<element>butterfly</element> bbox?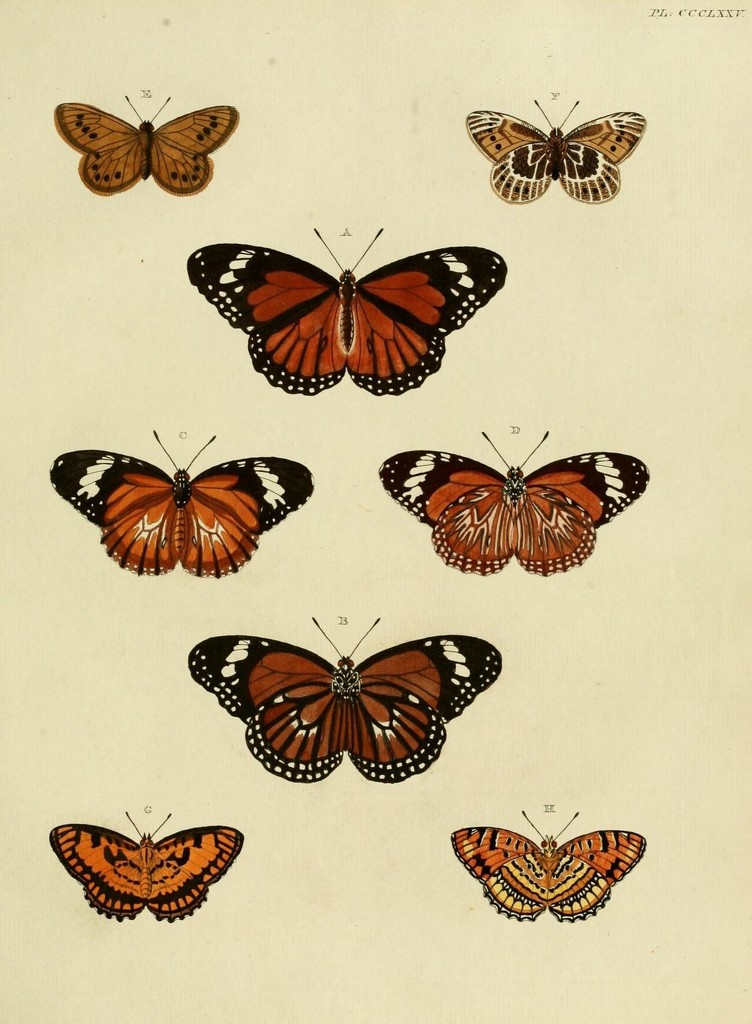
[46, 430, 314, 584]
